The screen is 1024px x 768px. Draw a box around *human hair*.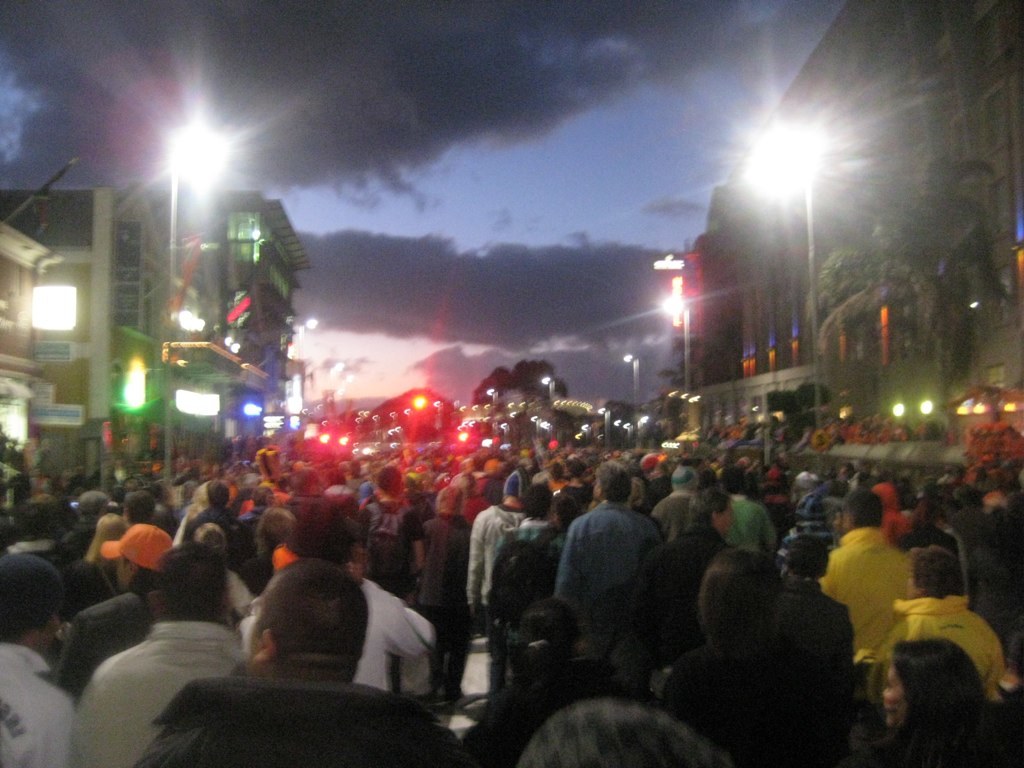
bbox=(876, 623, 1007, 760).
